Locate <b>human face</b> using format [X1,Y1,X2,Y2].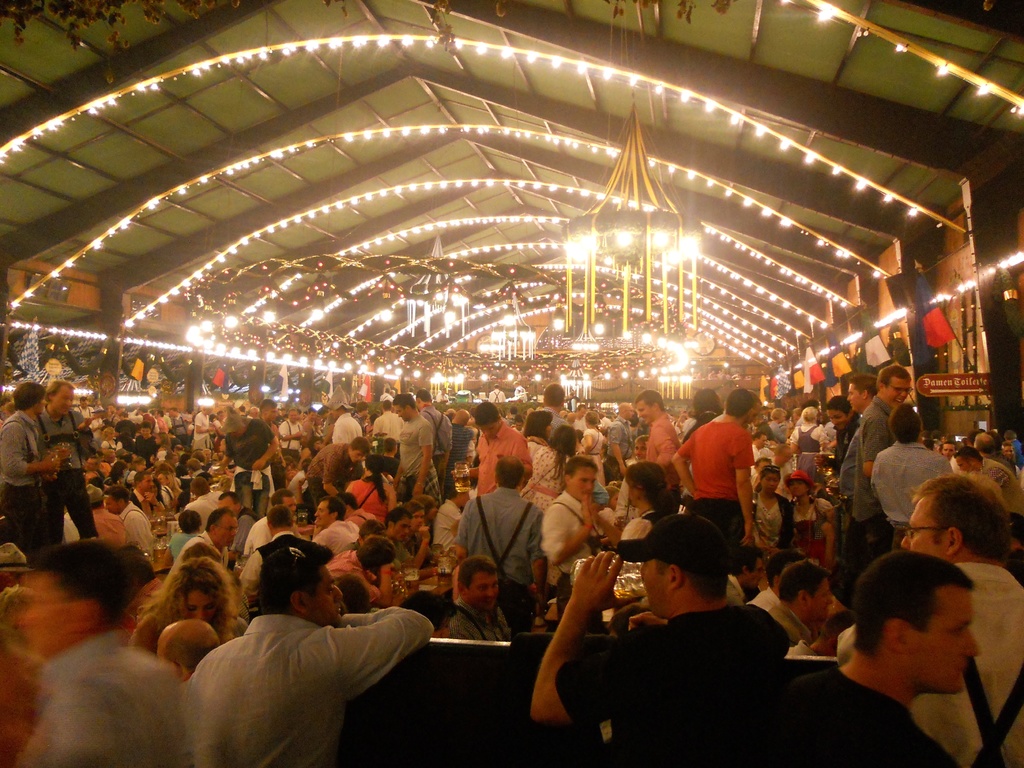
[83,458,93,471].
